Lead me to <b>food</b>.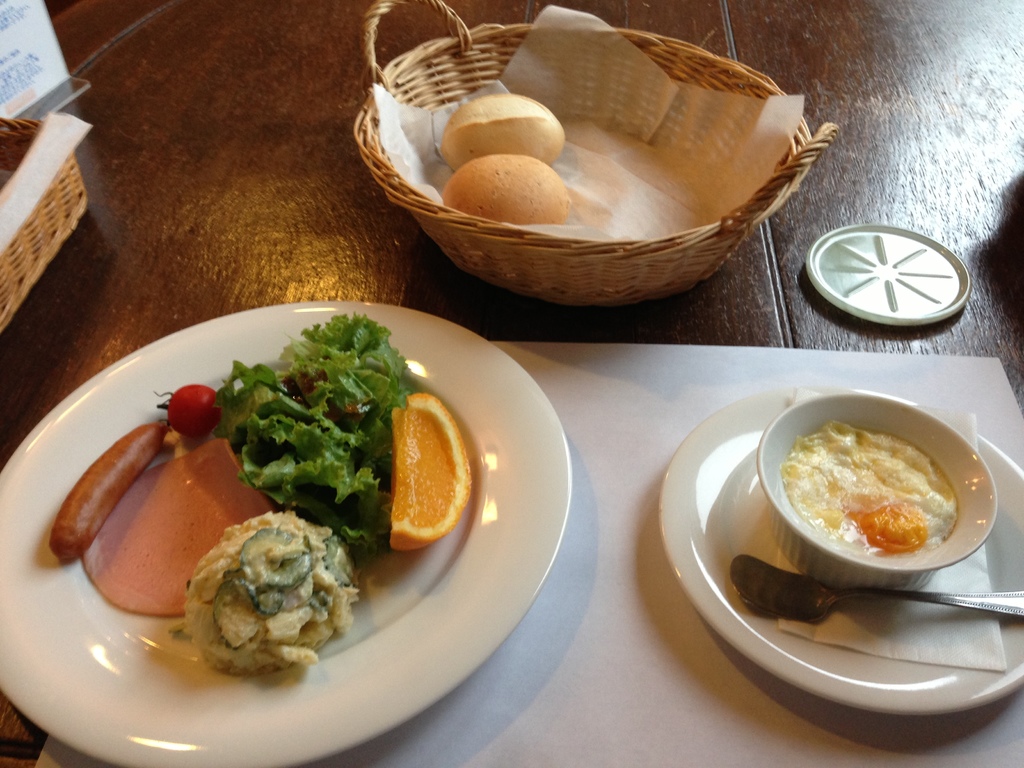
Lead to <box>47,316,472,636</box>.
